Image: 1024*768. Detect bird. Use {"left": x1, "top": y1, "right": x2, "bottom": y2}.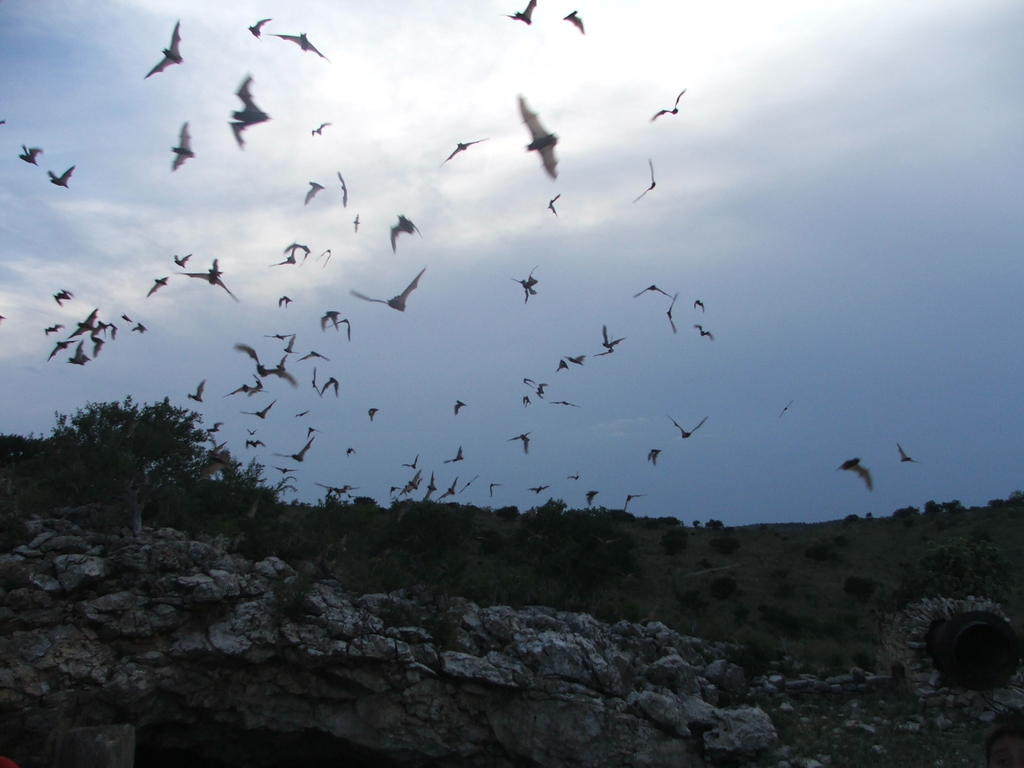
{"left": 297, "top": 410, "right": 310, "bottom": 423}.
